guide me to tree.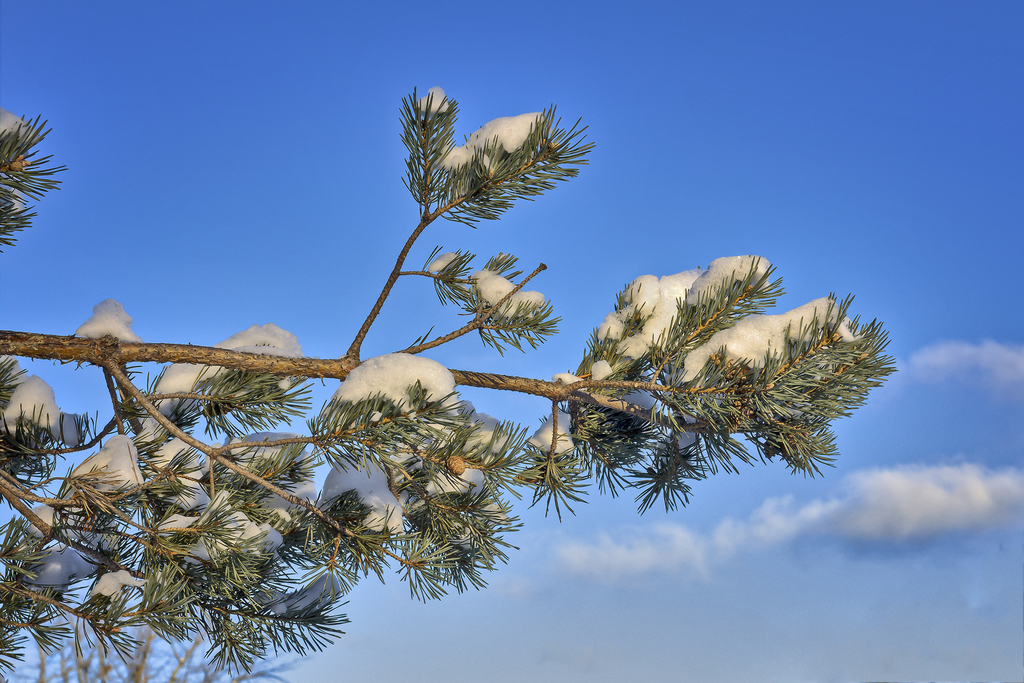
Guidance: box(136, 108, 918, 639).
